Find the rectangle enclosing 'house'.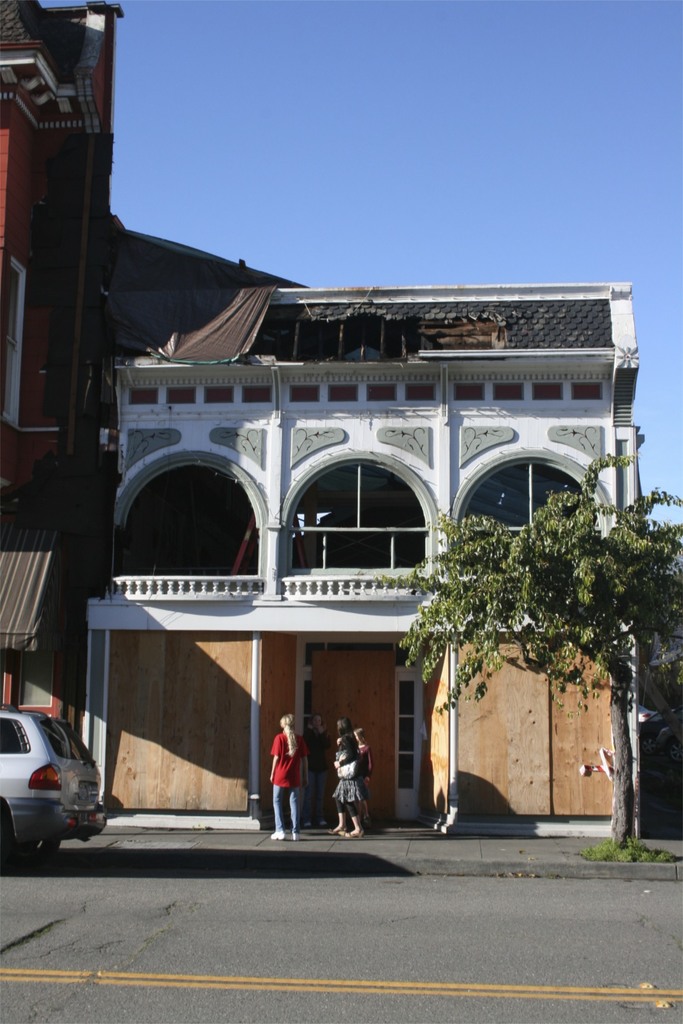
BBox(81, 276, 653, 826).
